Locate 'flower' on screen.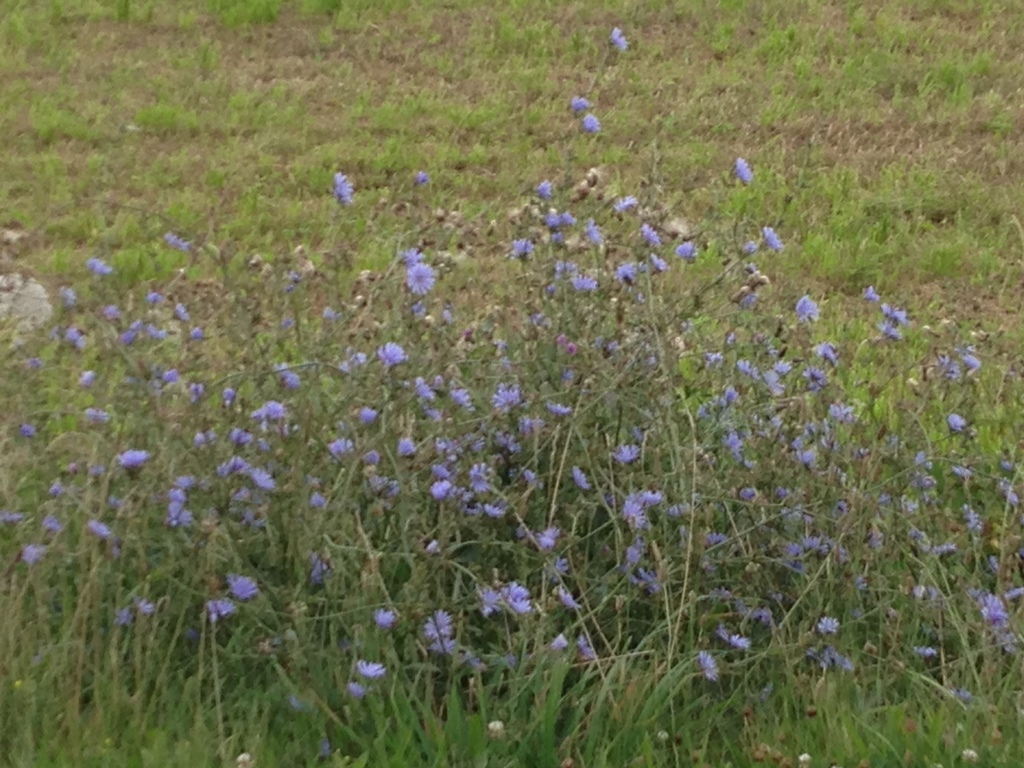
On screen at <bbox>557, 207, 577, 227</bbox>.
